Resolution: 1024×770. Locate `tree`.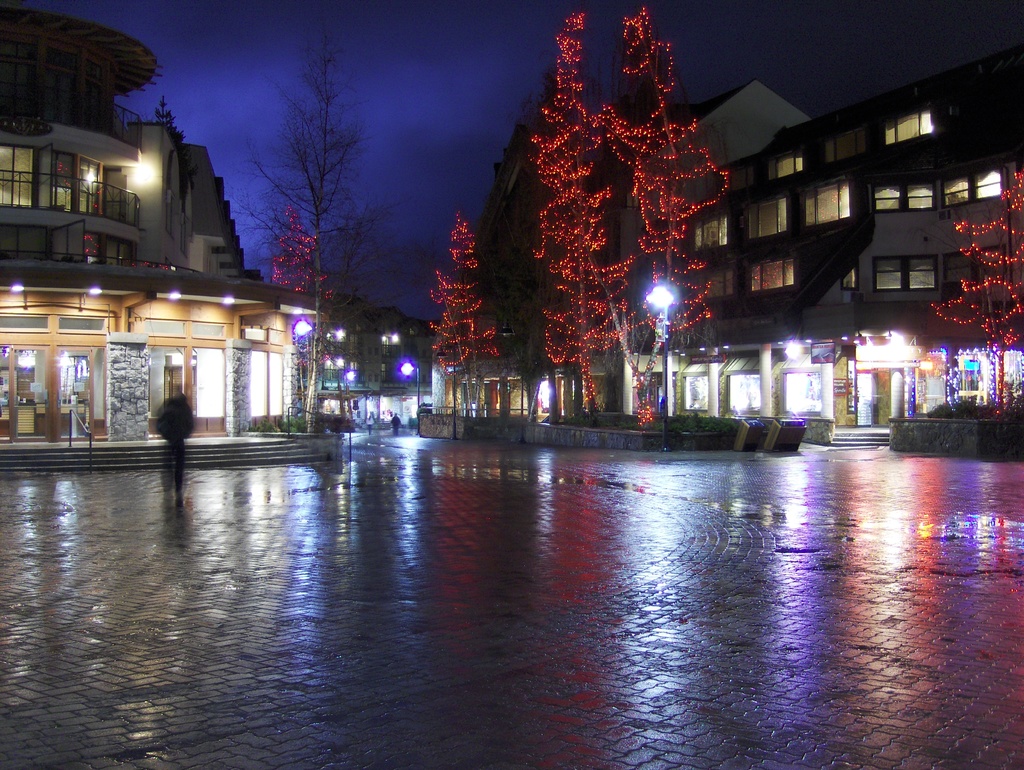
x1=225 y1=24 x2=395 y2=433.
